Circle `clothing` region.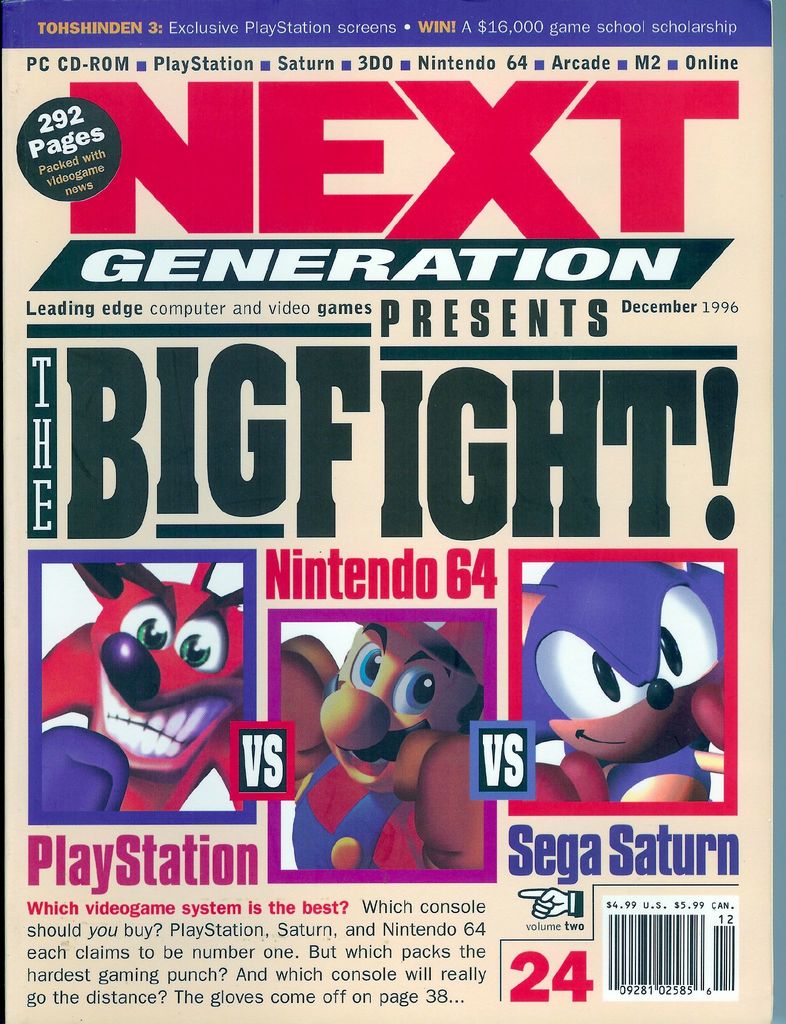
Region: x1=282 y1=753 x2=430 y2=879.
